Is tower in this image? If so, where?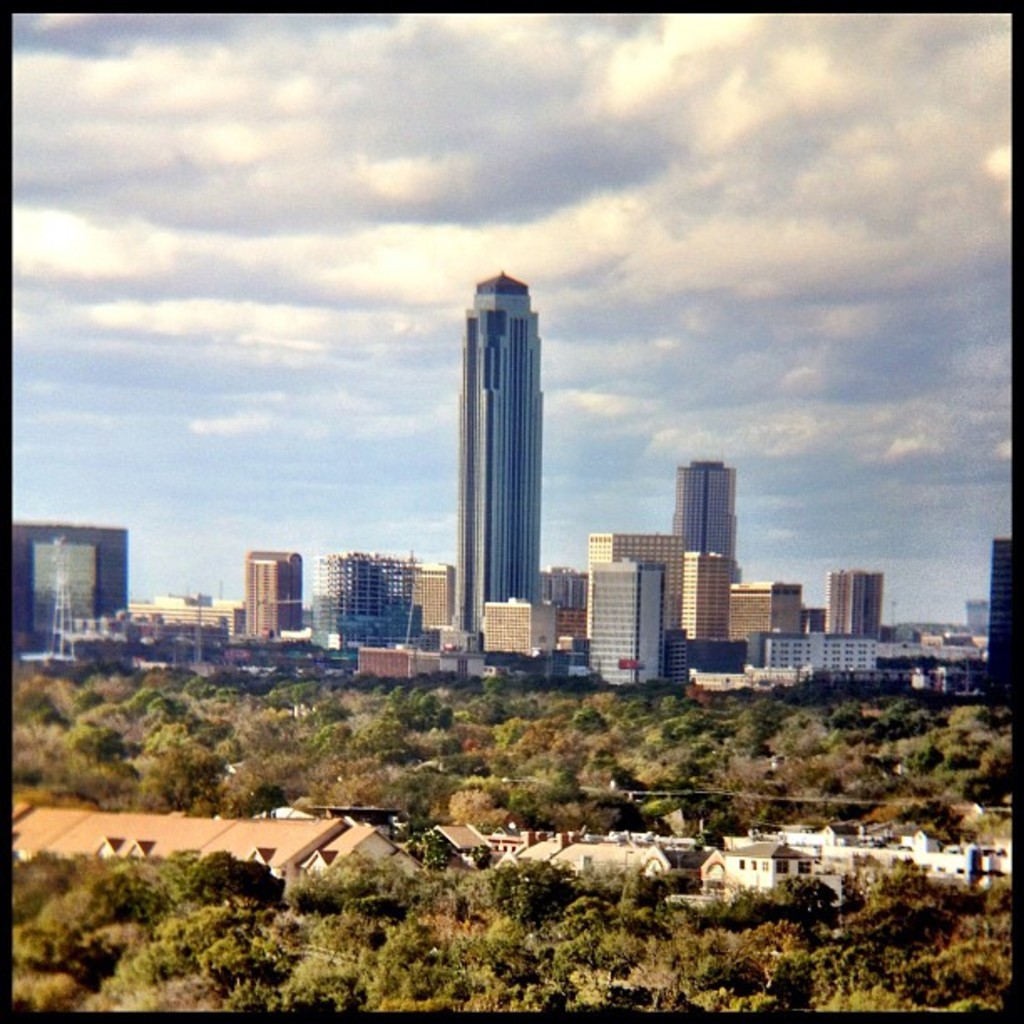
Yes, at x1=989, y1=537, x2=1017, y2=694.
